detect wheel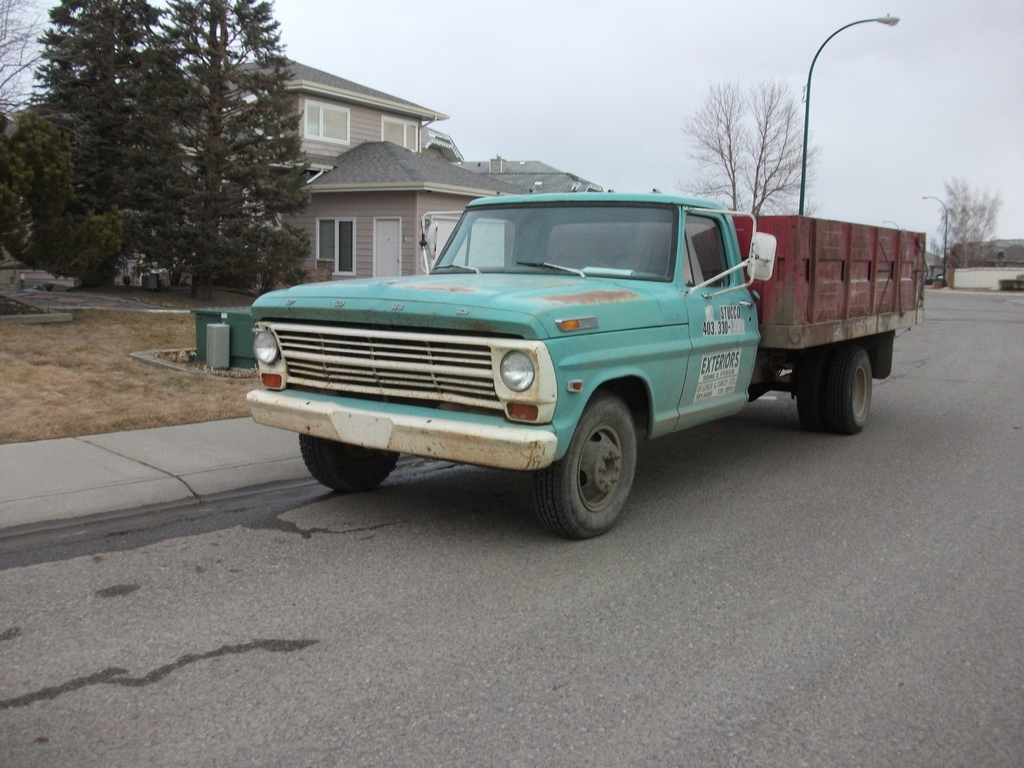
box(293, 428, 399, 490)
